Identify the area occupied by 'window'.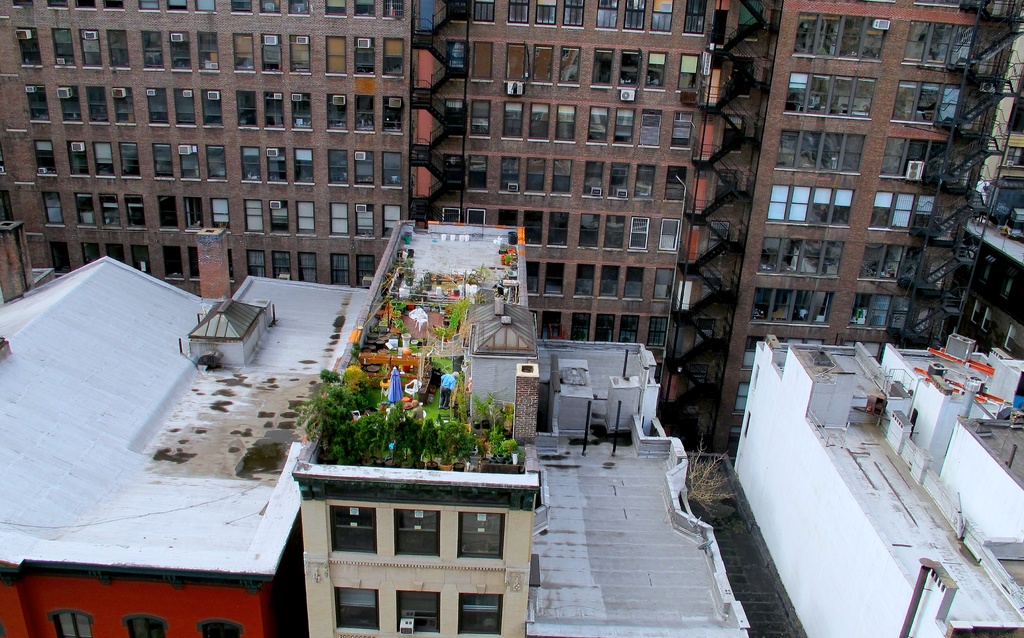
Area: crop(204, 144, 228, 181).
